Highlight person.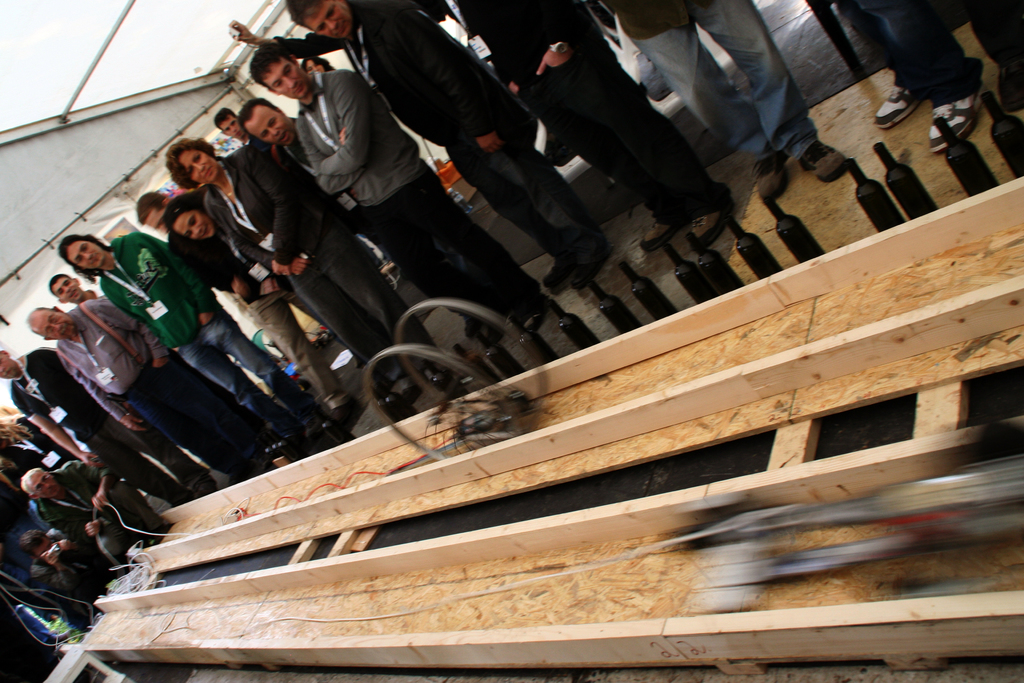
Highlighted region: select_region(243, 98, 493, 337).
